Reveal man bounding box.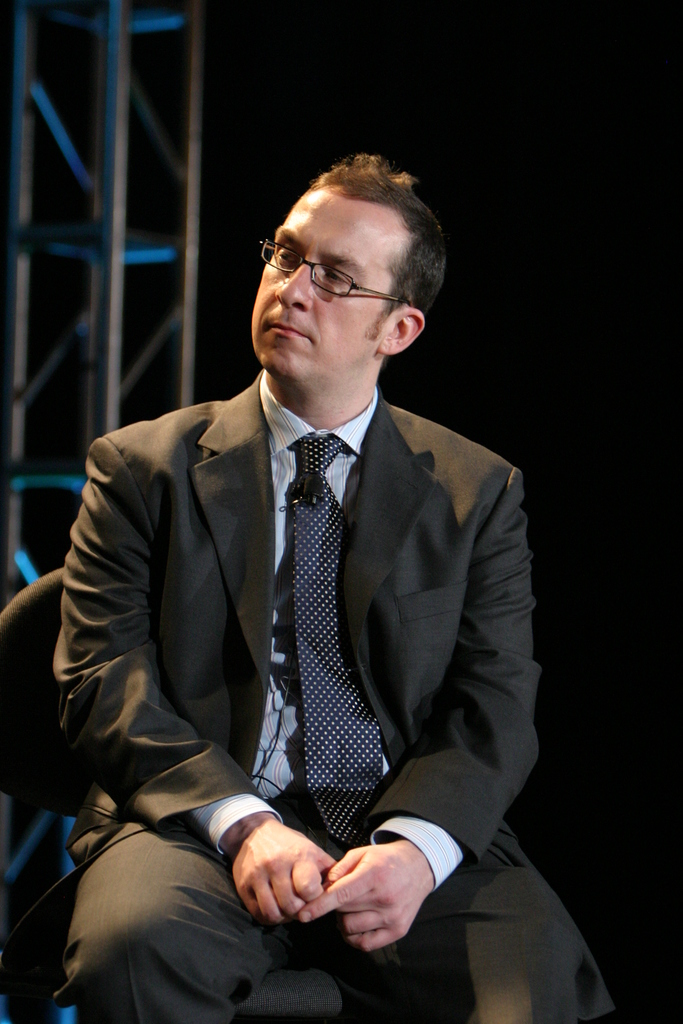
Revealed: [left=62, top=161, right=573, bottom=1004].
